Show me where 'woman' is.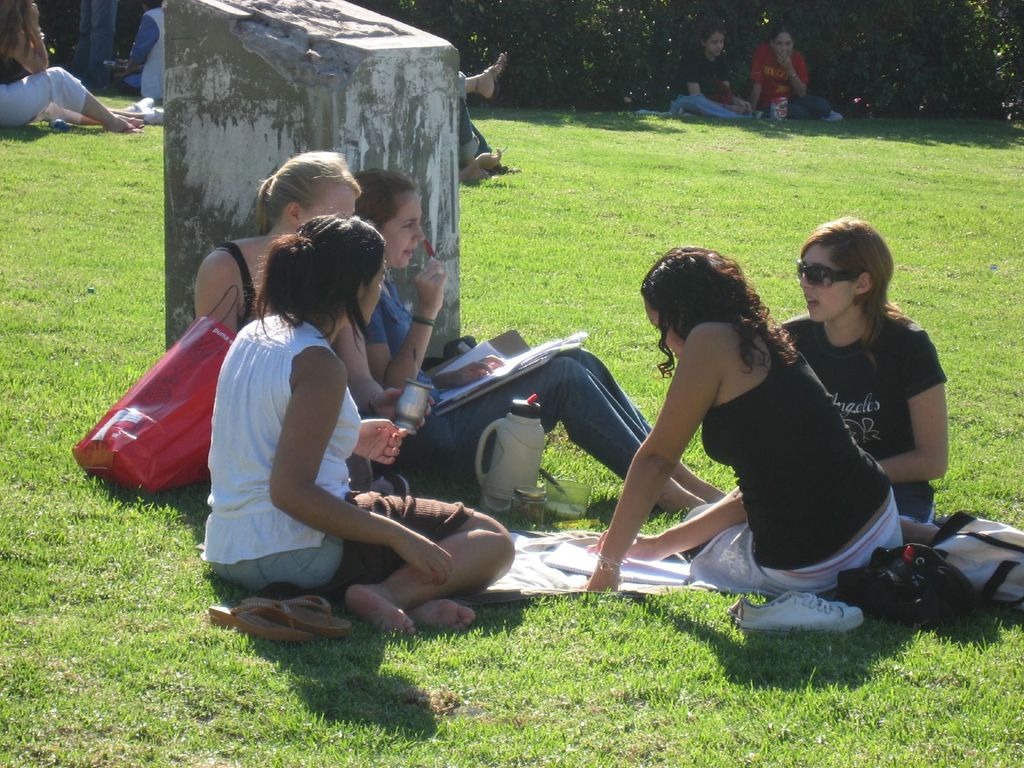
'woman' is at (x1=376, y1=164, x2=726, y2=511).
